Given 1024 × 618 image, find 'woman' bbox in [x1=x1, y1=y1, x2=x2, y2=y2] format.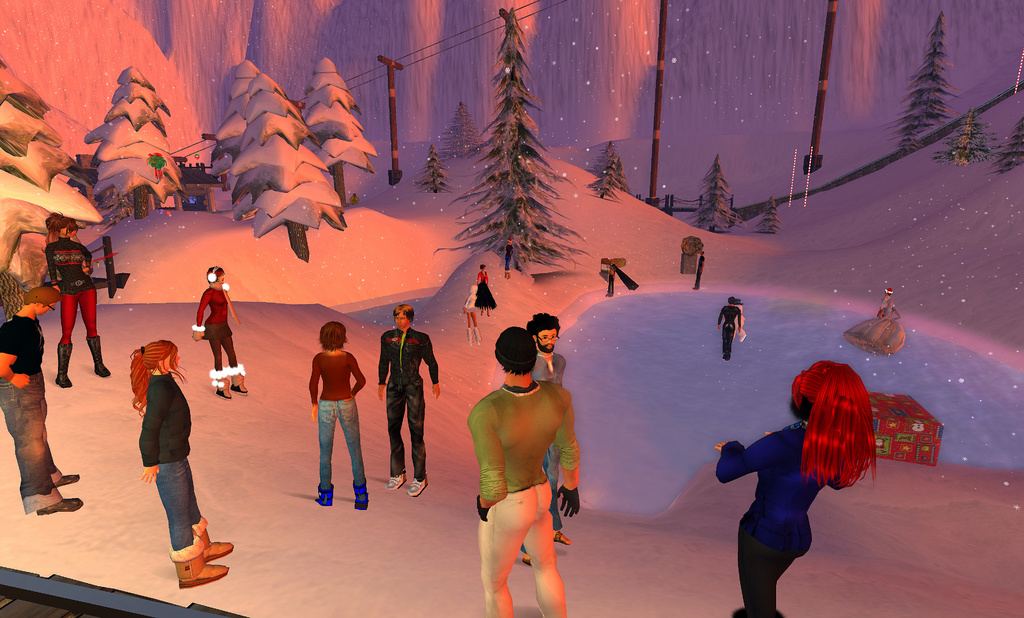
[x1=301, y1=320, x2=370, y2=512].
